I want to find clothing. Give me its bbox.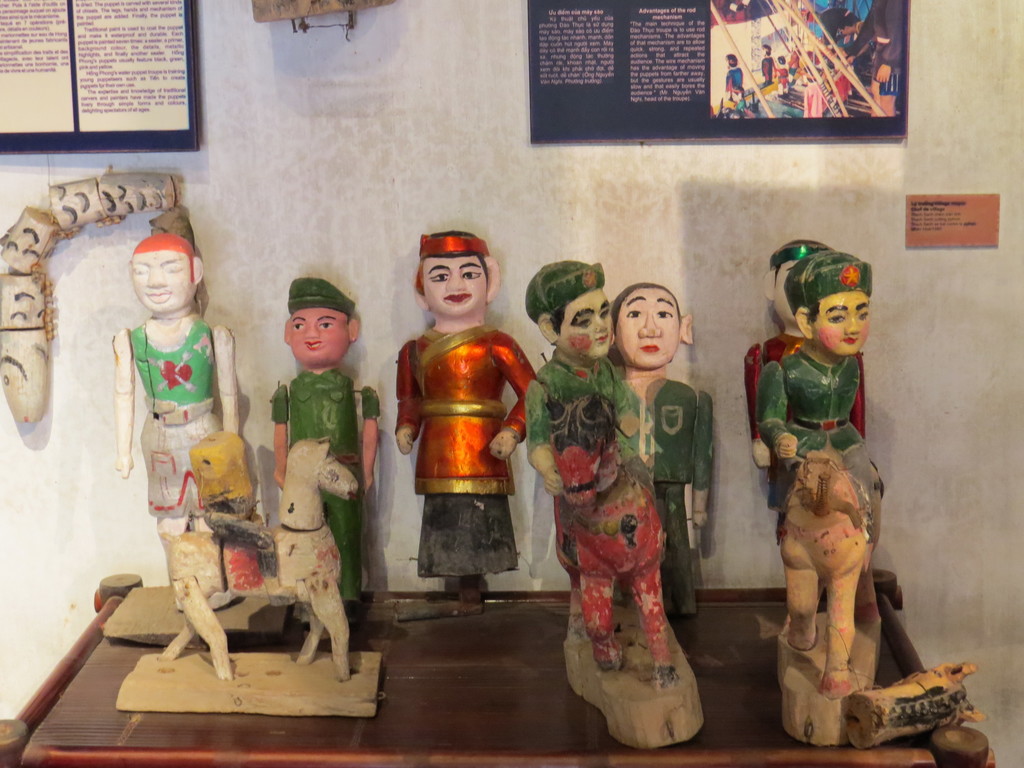
bbox(273, 368, 380, 600).
